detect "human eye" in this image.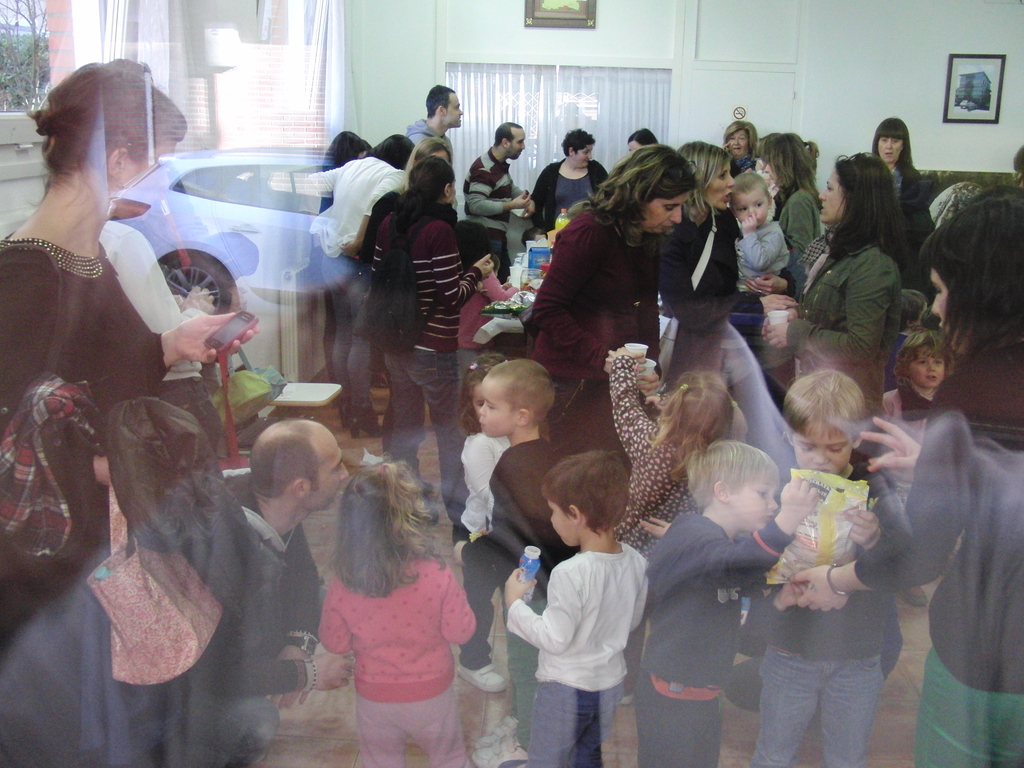
Detection: (476, 402, 484, 407).
